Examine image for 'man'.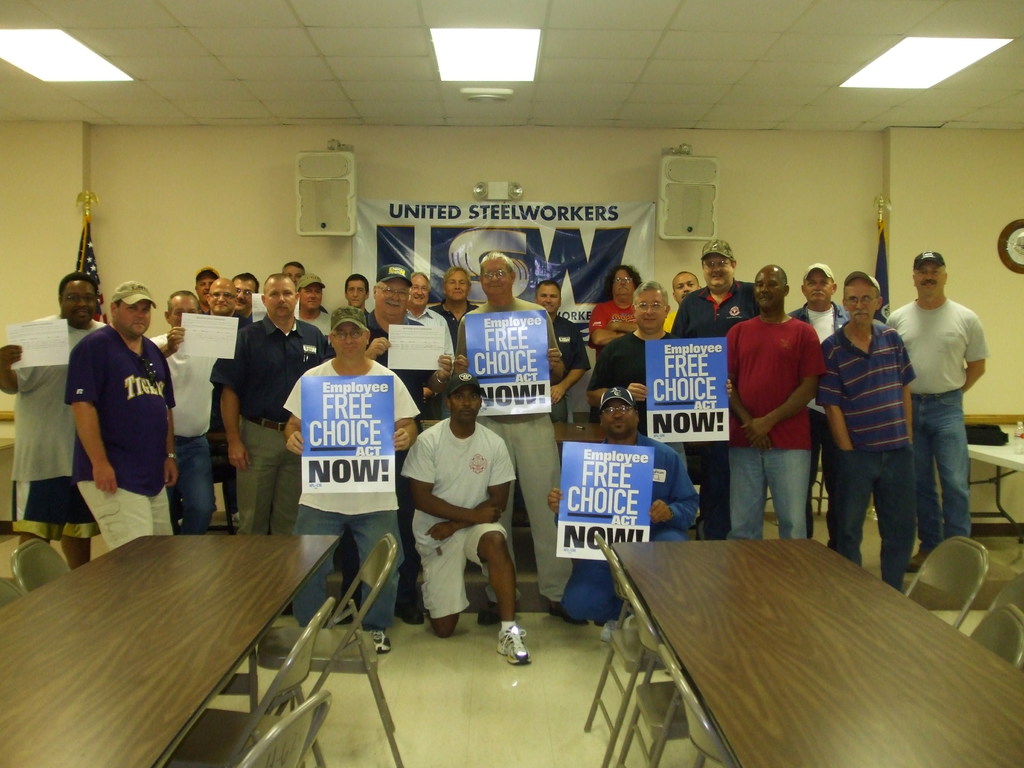
Examination result: 209:276:321:539.
